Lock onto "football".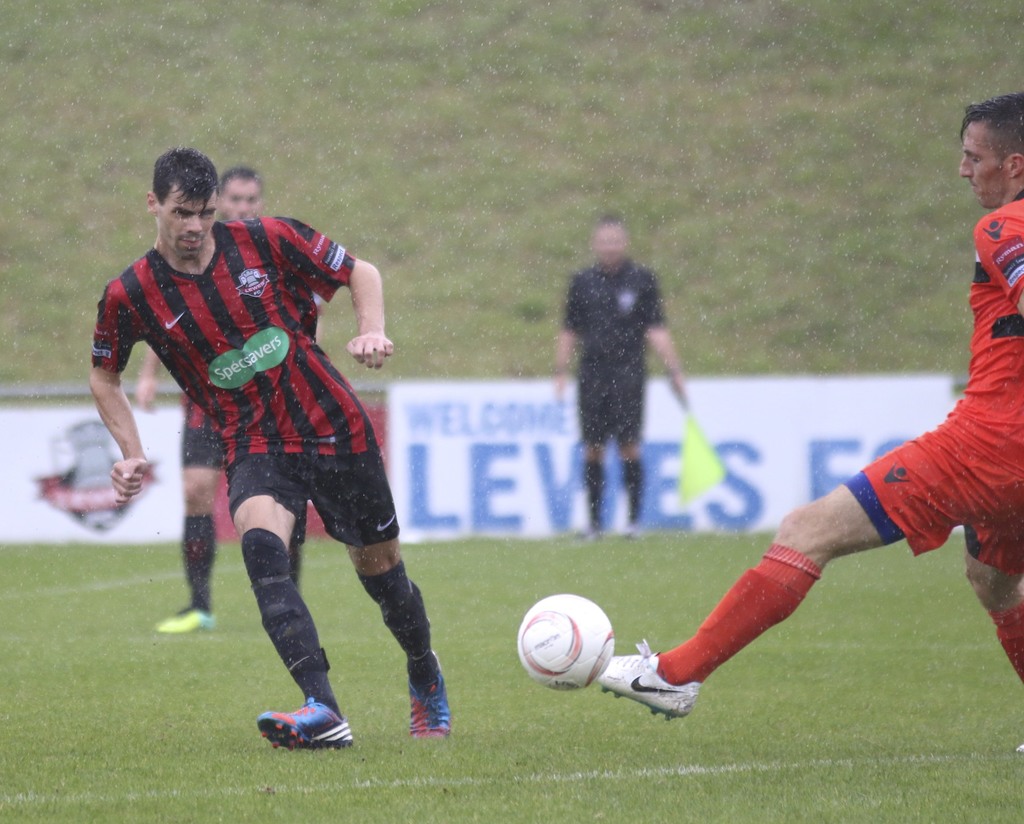
Locked: select_region(511, 590, 617, 697).
